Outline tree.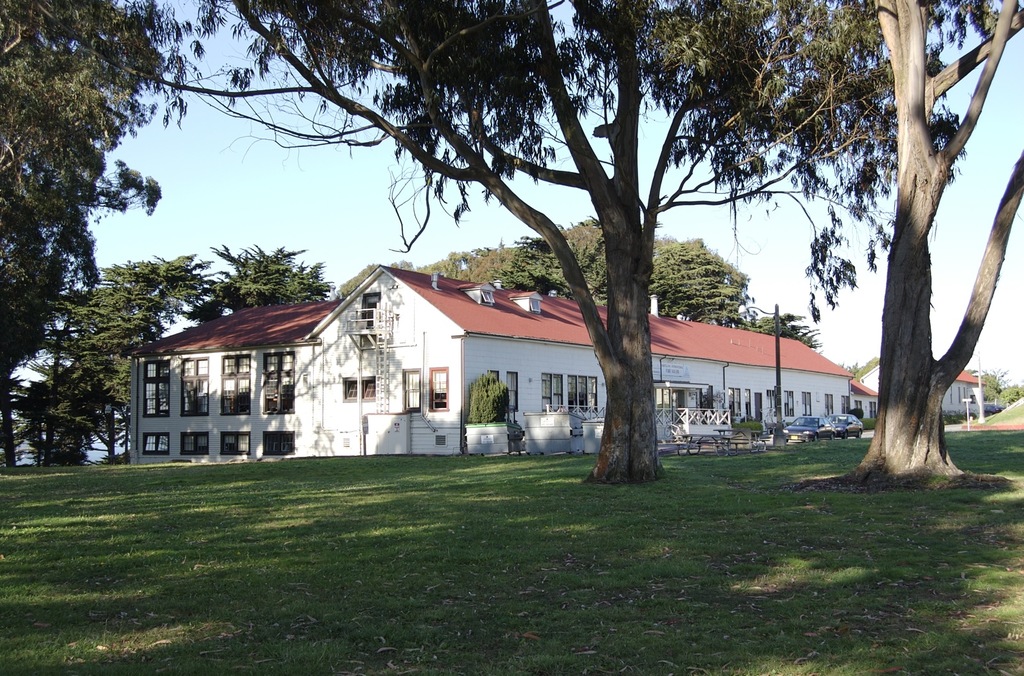
Outline: 641/0/1023/476.
